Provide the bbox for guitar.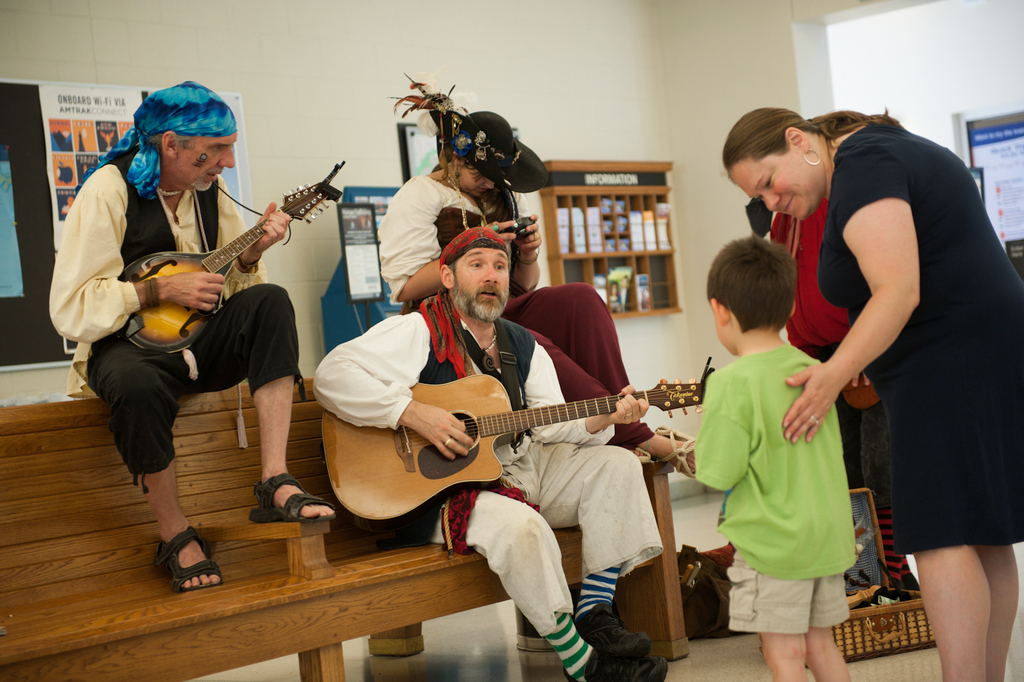
crop(319, 378, 724, 522).
